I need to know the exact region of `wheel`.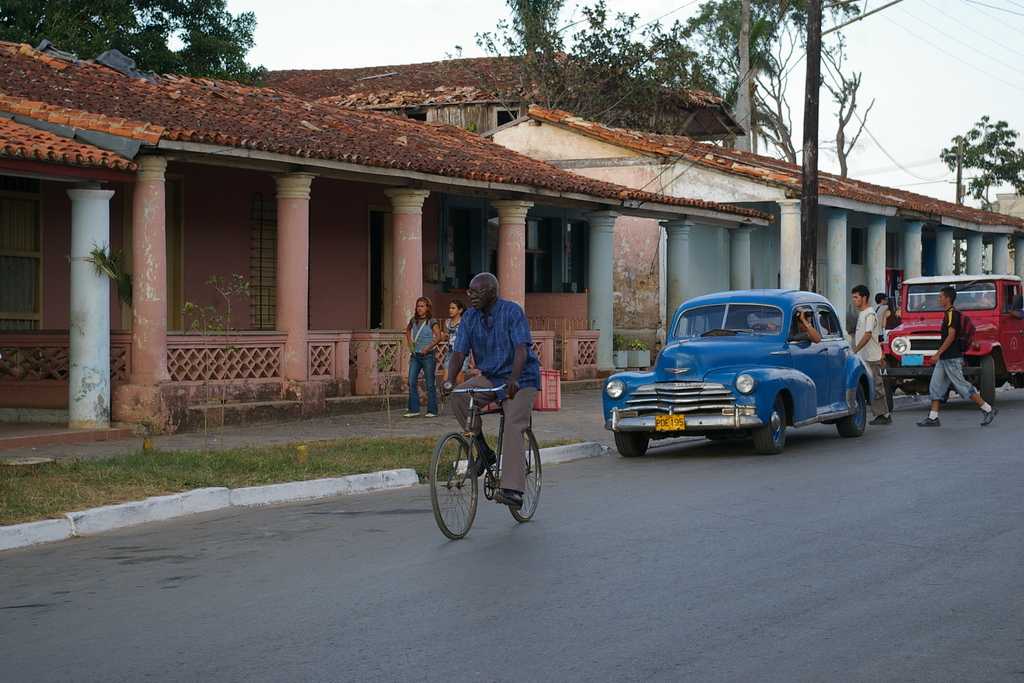
Region: (x1=426, y1=426, x2=480, y2=534).
